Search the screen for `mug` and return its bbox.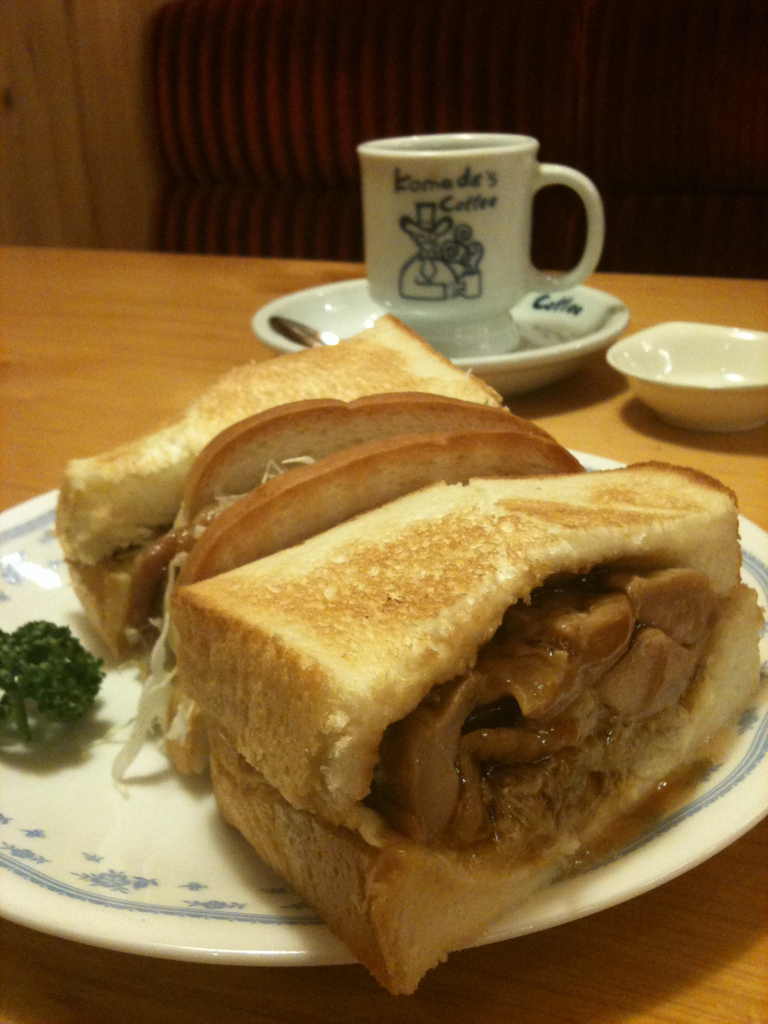
Found: [355,134,607,357].
